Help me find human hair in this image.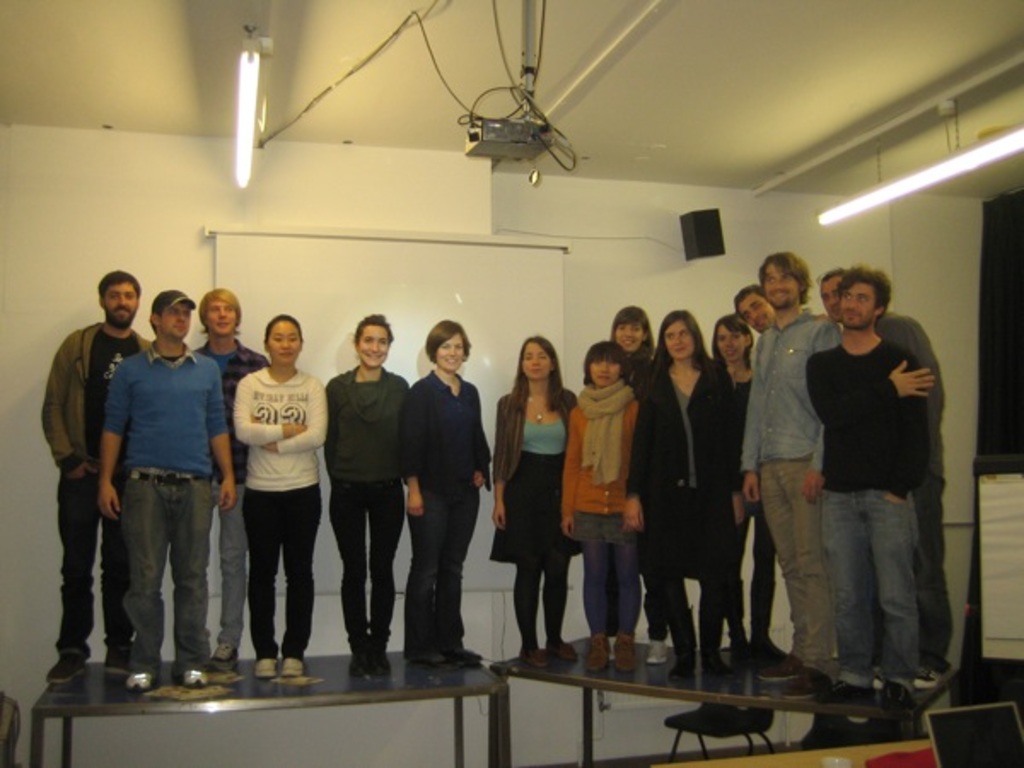
Found it: region(712, 312, 756, 372).
